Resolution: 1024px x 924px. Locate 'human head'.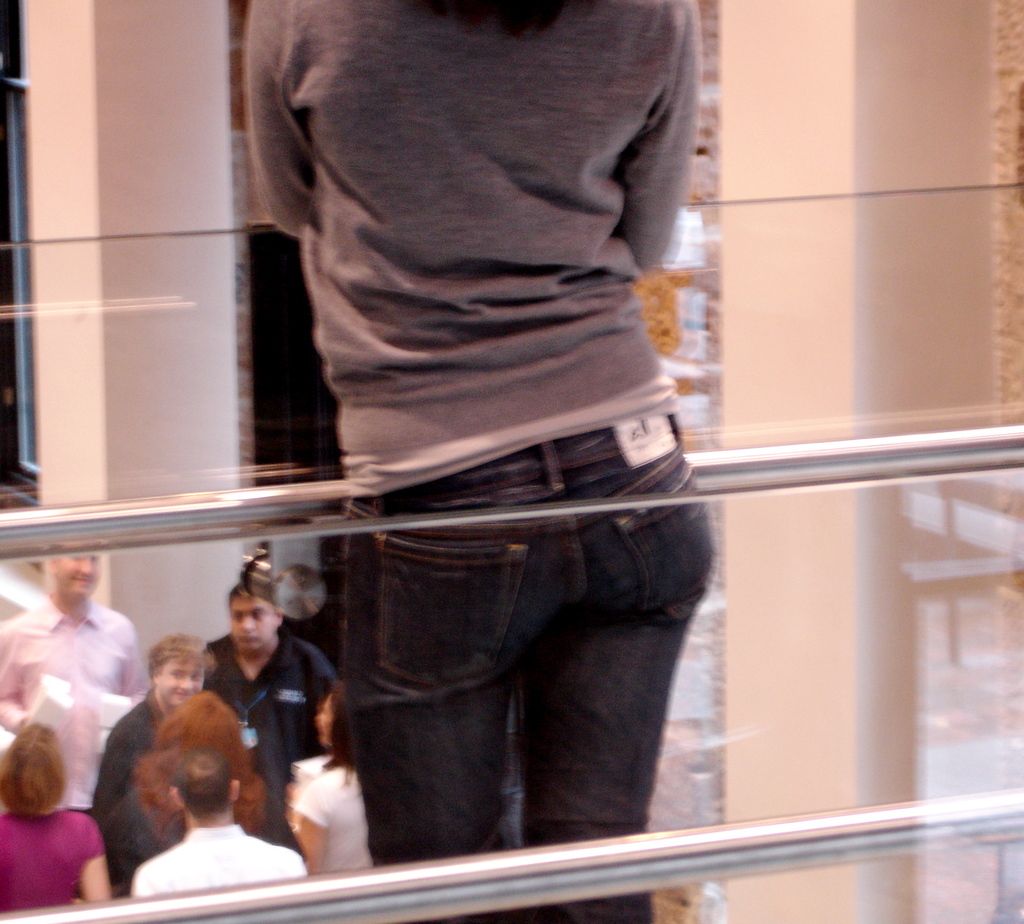
317 683 356 759.
